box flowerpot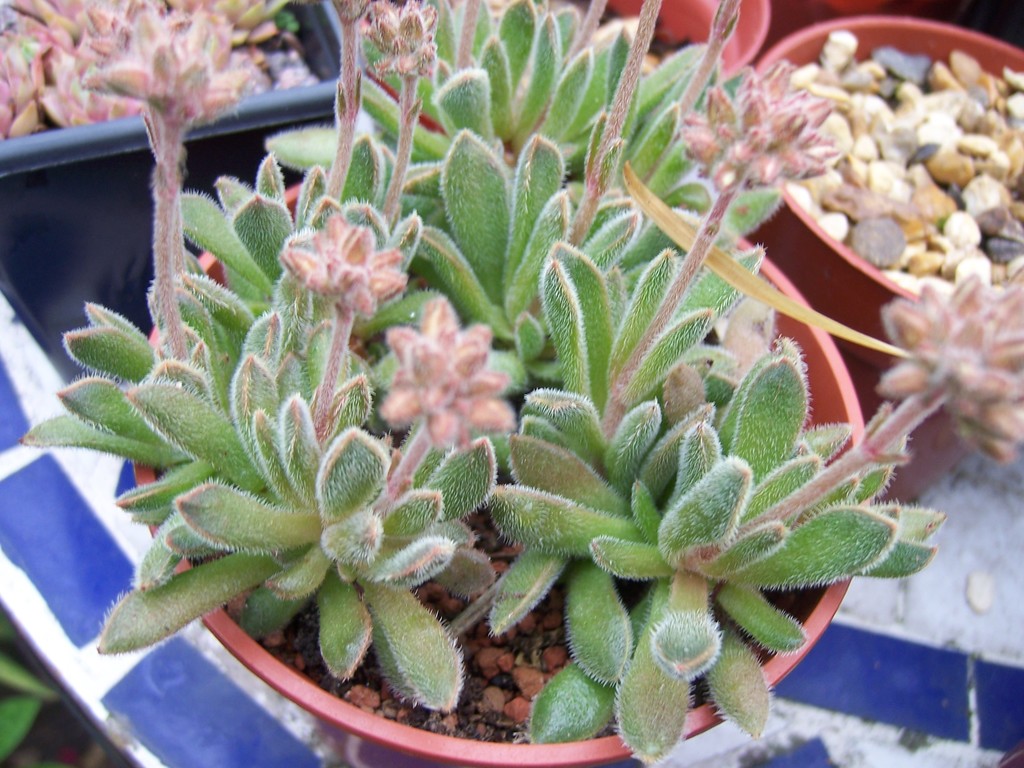
(x1=0, y1=0, x2=355, y2=363)
